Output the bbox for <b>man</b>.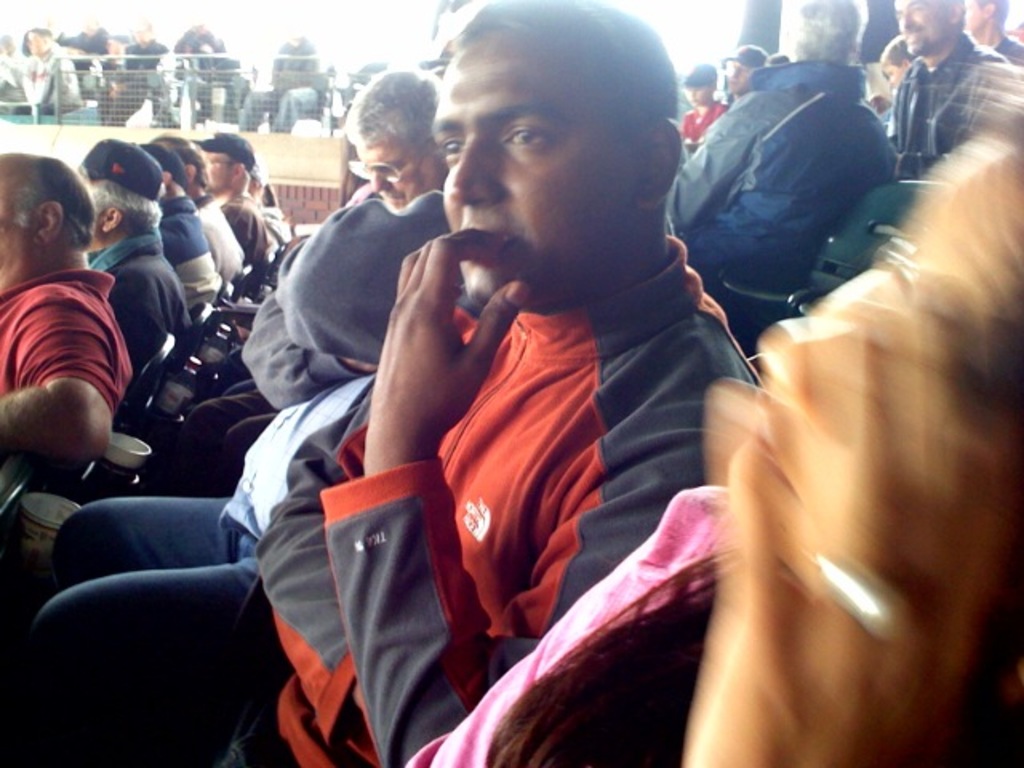
{"left": 139, "top": 136, "right": 219, "bottom": 288}.
